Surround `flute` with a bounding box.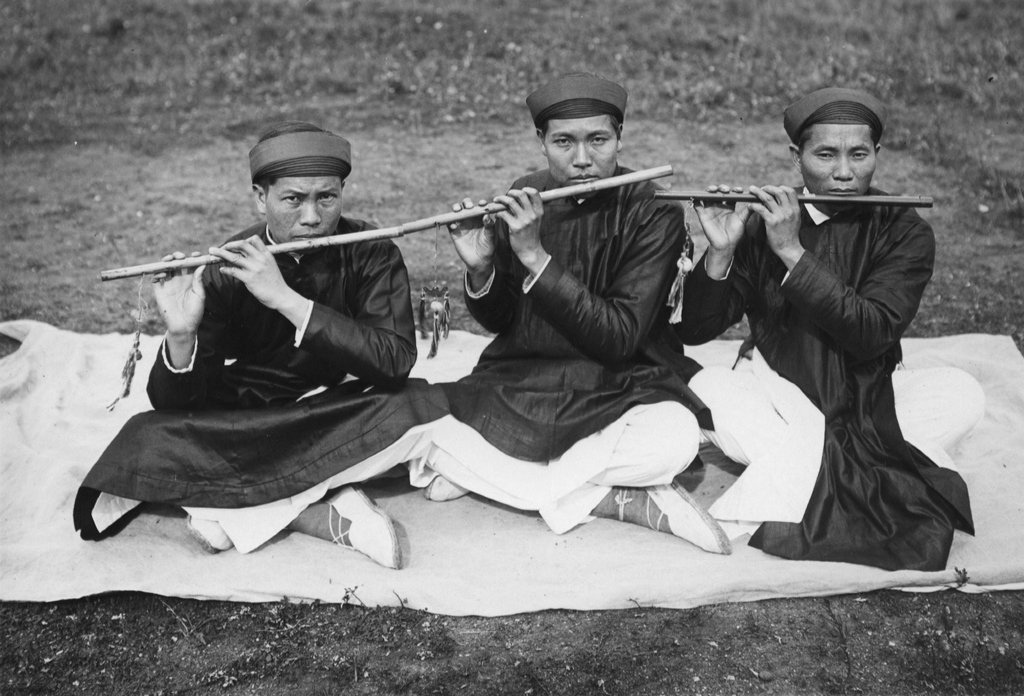
x1=655, y1=190, x2=934, y2=206.
